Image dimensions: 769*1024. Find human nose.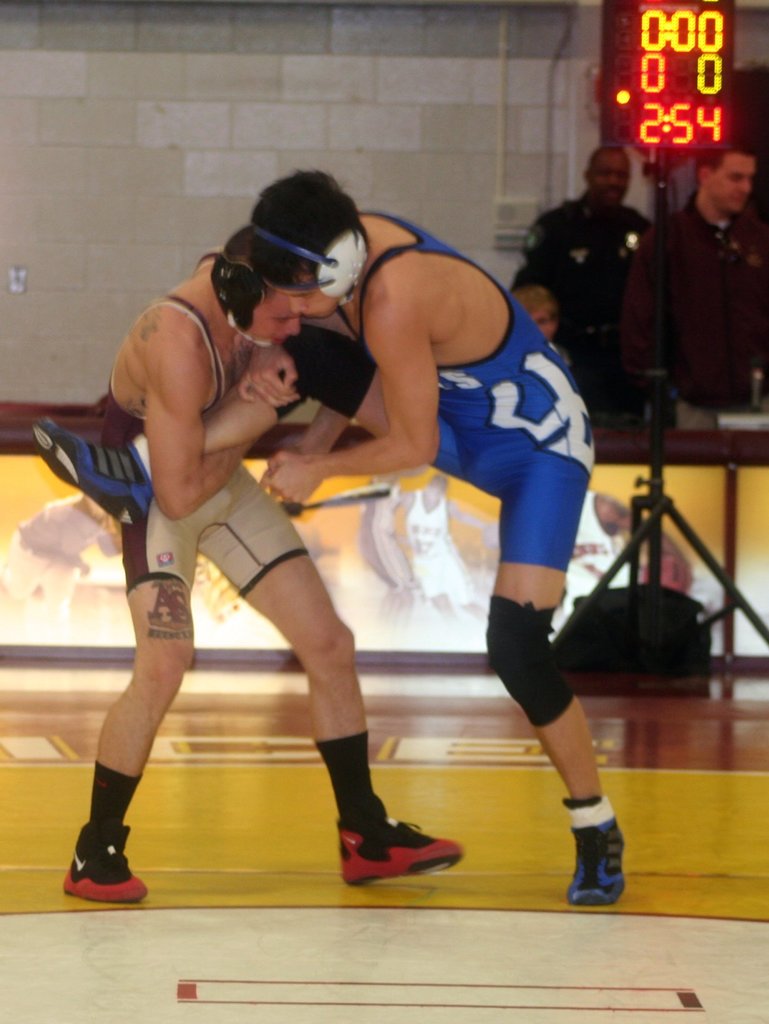
left=286, top=318, right=298, bottom=335.
